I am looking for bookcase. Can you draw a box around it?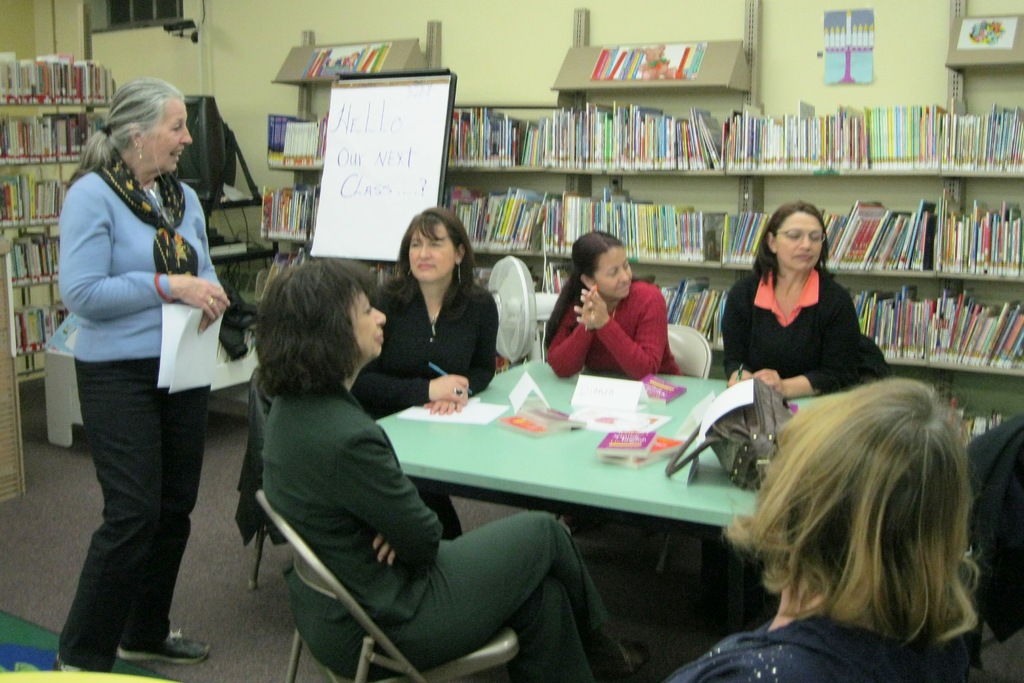
Sure, the bounding box is {"x1": 0, "y1": 52, "x2": 121, "y2": 387}.
